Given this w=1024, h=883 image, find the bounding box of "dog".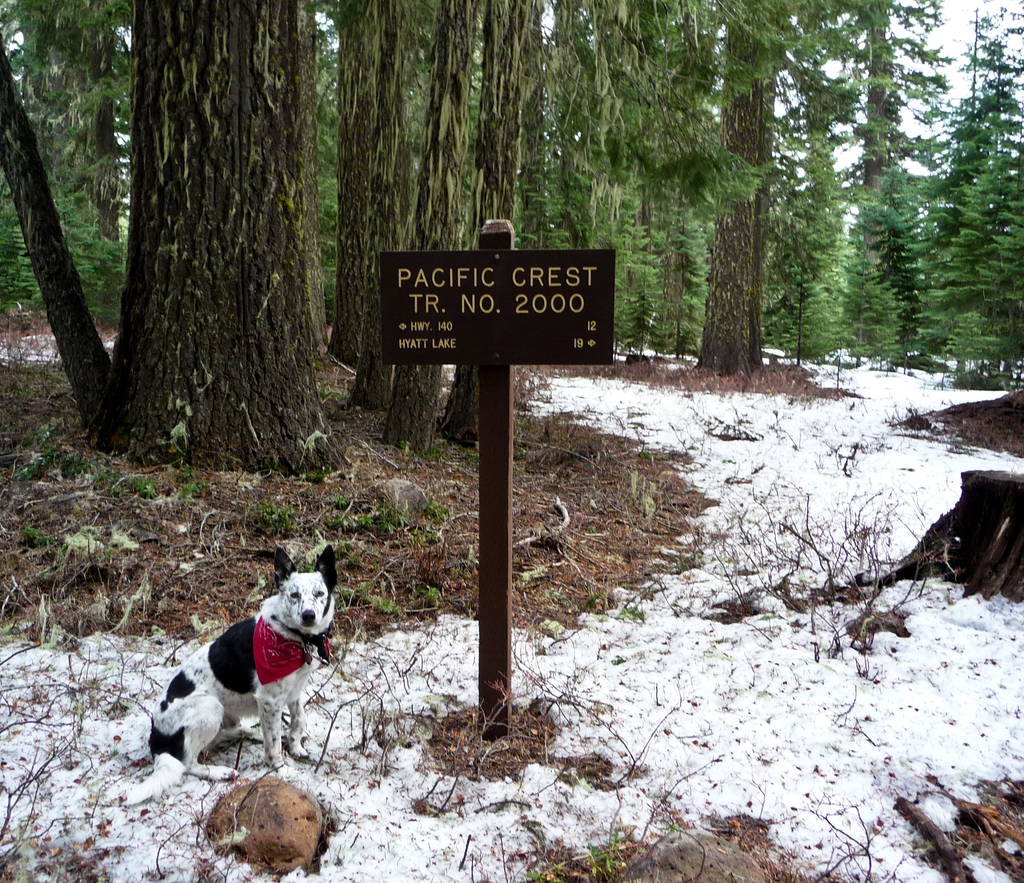
115:542:336:800.
